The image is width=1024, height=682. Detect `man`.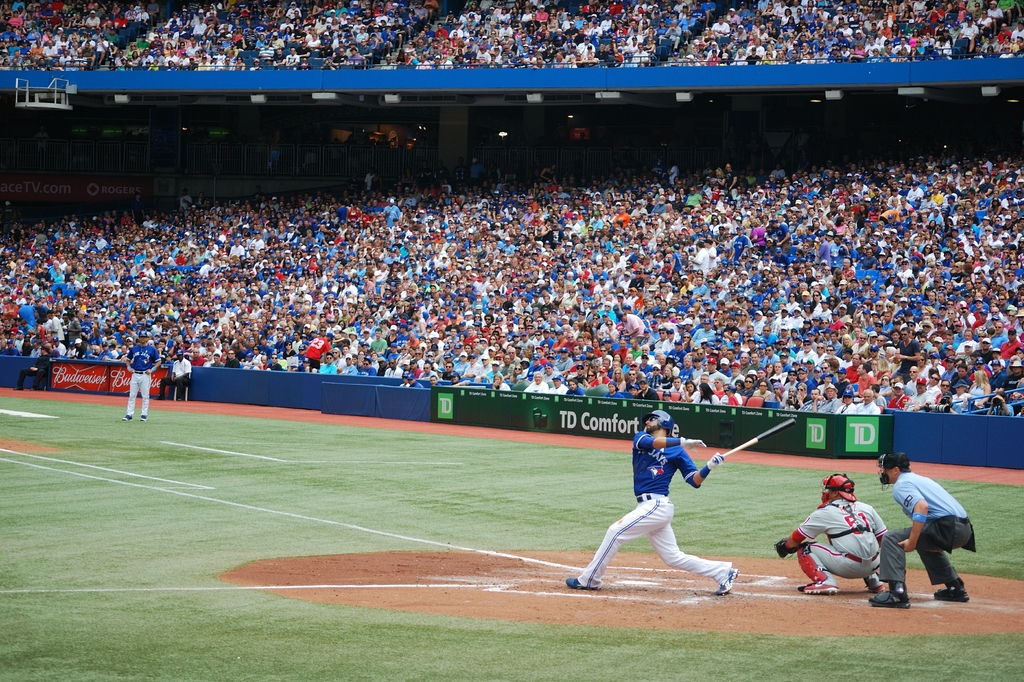
Detection: left=356, top=352, right=373, bottom=378.
